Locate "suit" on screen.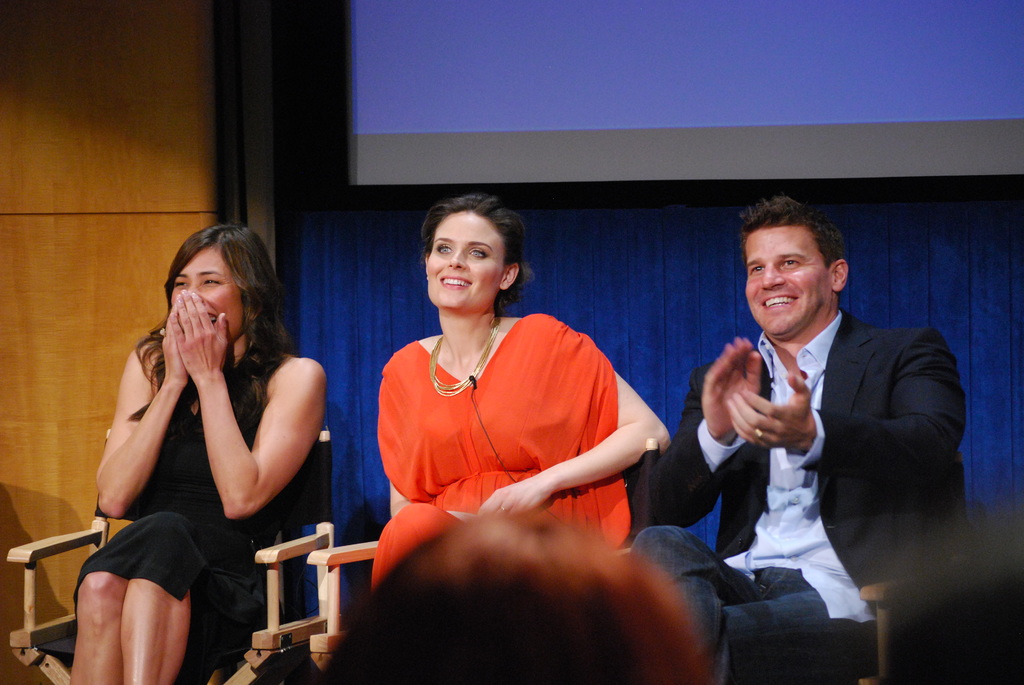
On screen at (649, 306, 963, 615).
